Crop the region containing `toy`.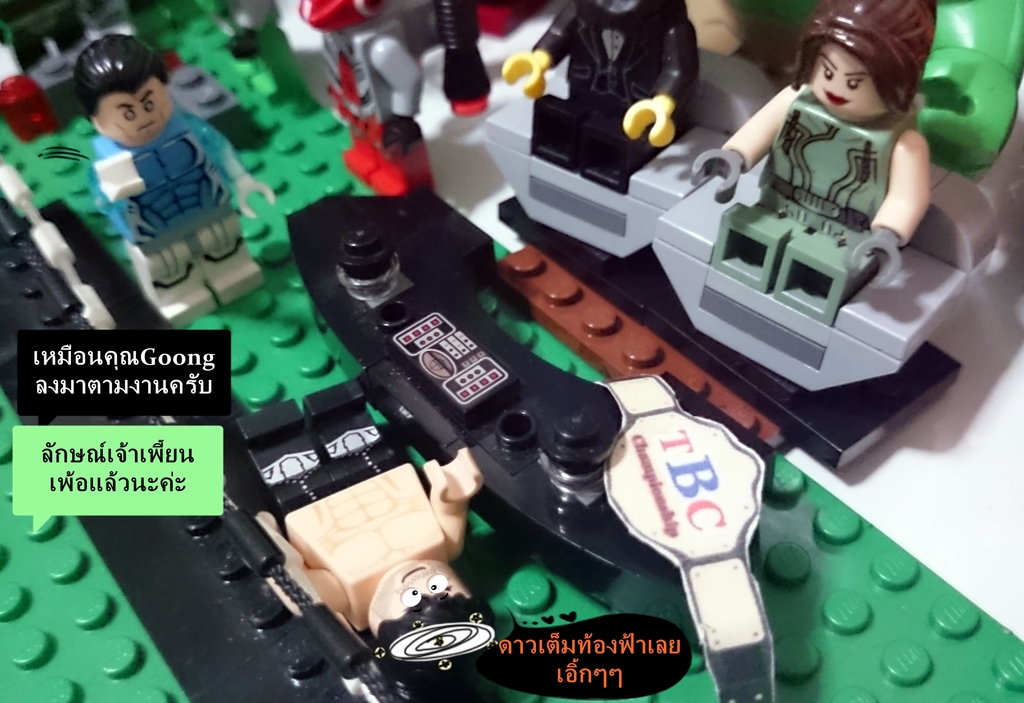
Crop region: 0:4:132:145.
